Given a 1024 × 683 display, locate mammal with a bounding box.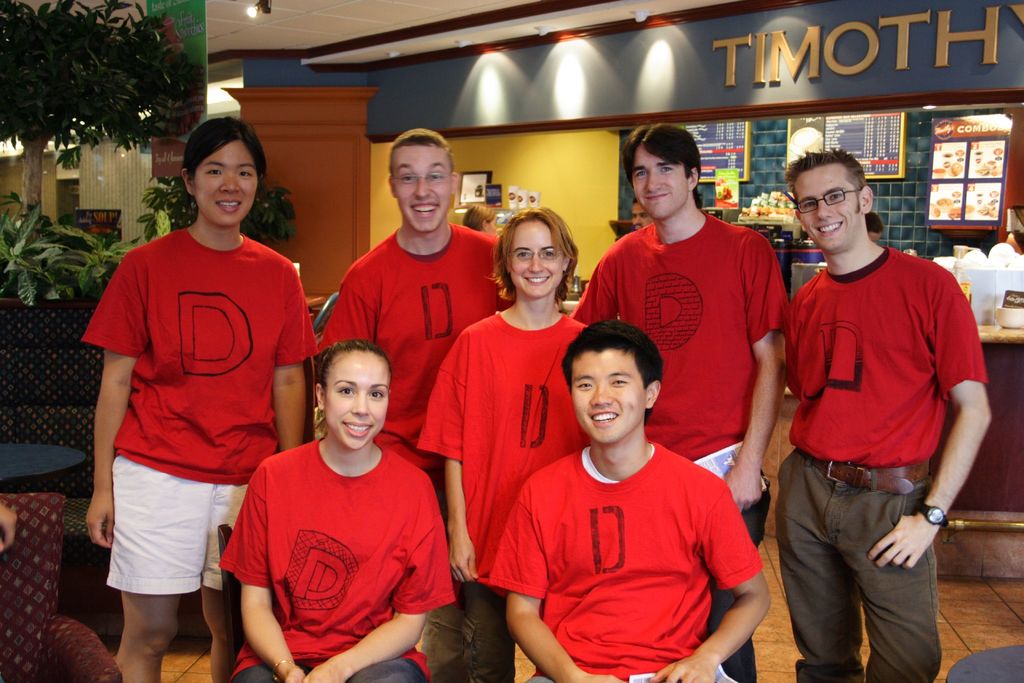
Located: locate(78, 115, 329, 682).
